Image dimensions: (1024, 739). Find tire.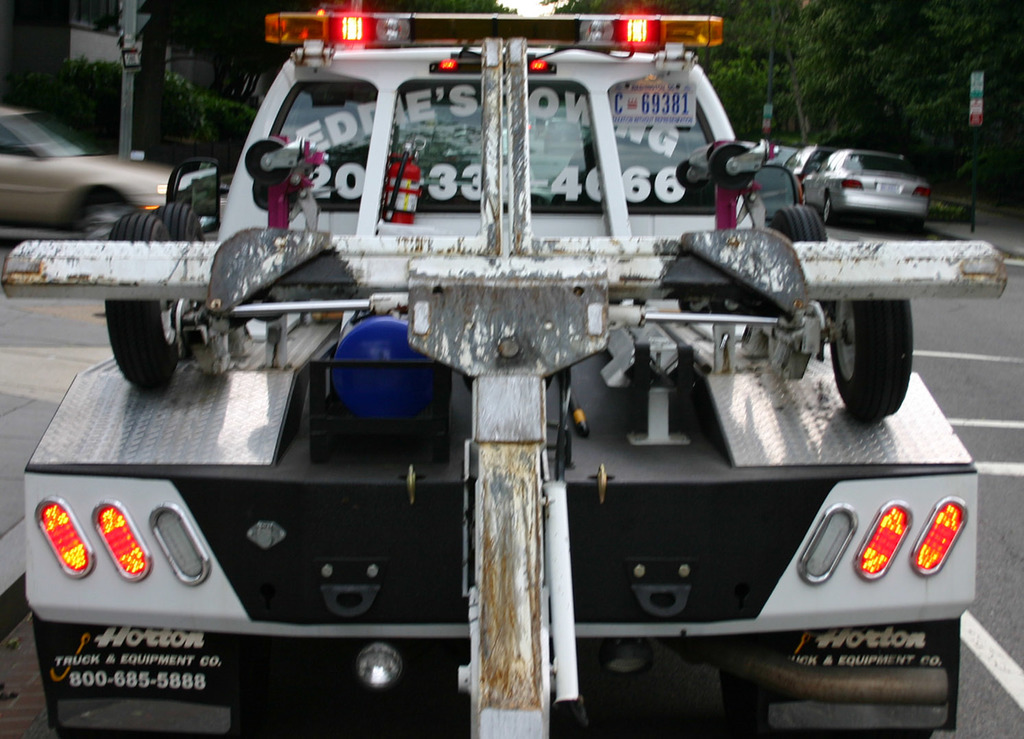
[719,668,936,738].
